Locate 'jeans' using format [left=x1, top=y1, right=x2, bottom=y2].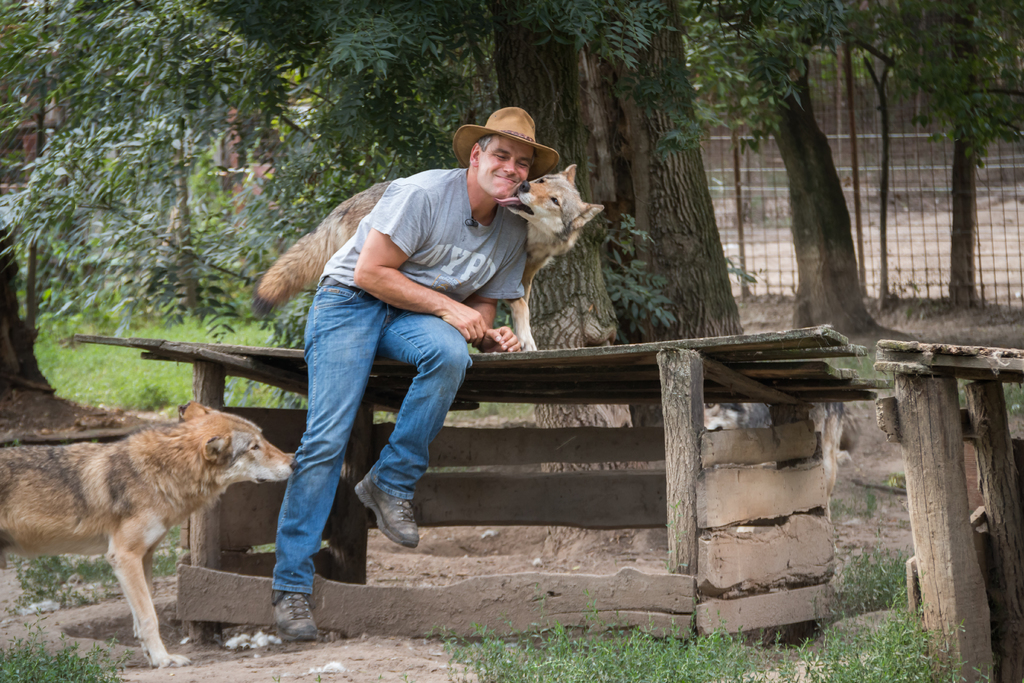
[left=260, top=268, right=476, bottom=586].
